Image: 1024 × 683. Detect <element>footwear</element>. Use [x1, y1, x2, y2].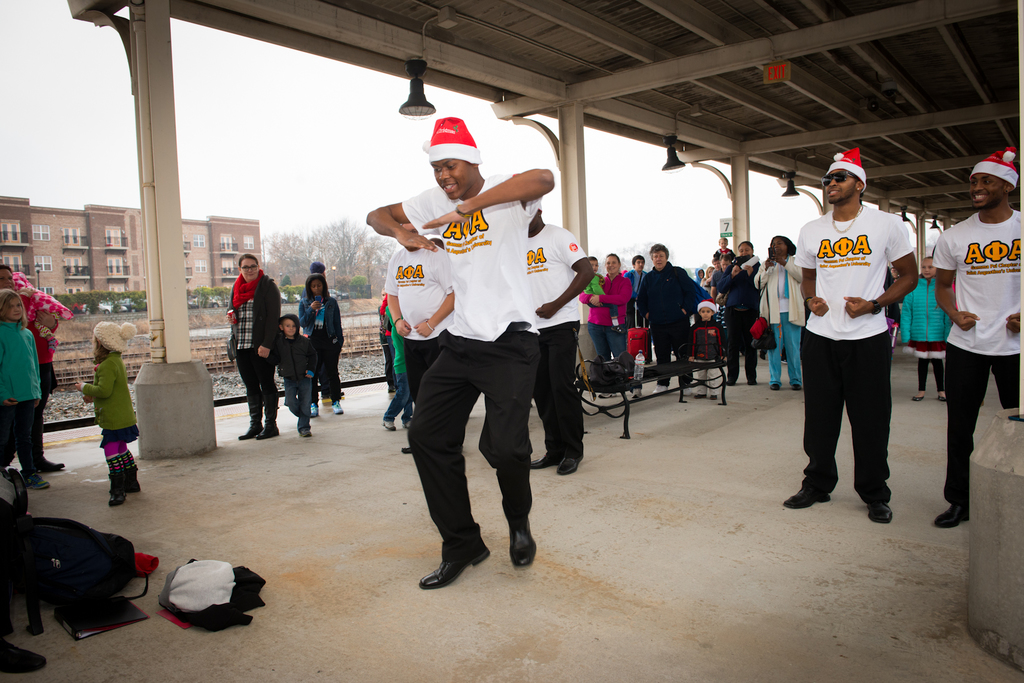
[26, 470, 48, 492].
